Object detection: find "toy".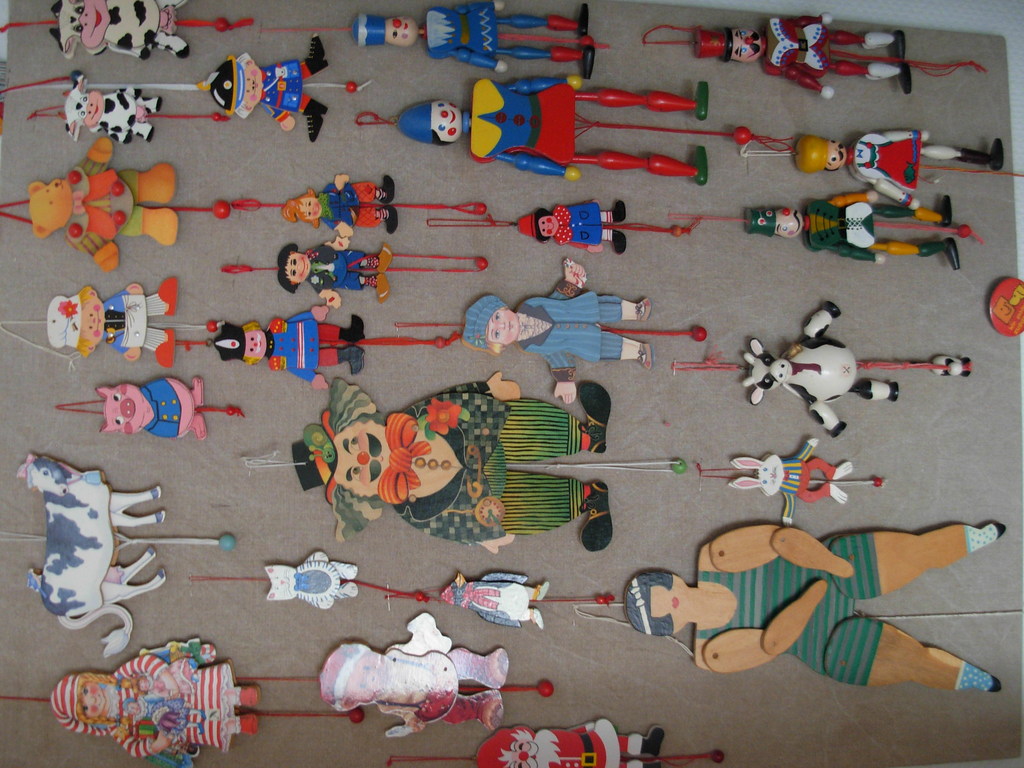
x1=356, y1=2, x2=597, y2=78.
